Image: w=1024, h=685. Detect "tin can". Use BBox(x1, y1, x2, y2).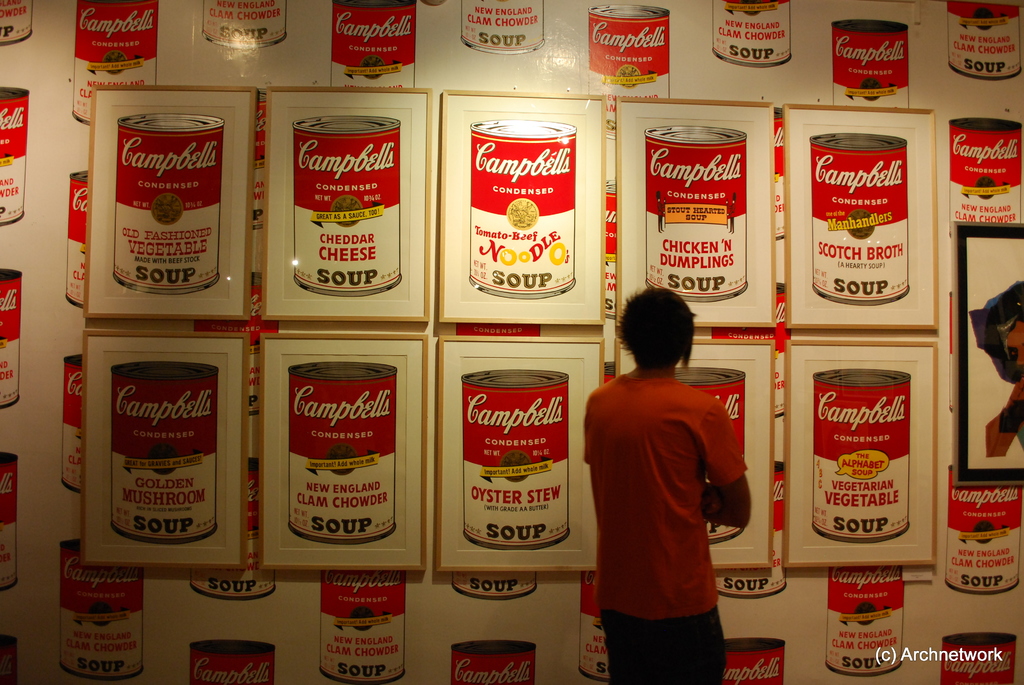
BBox(0, 262, 19, 410).
